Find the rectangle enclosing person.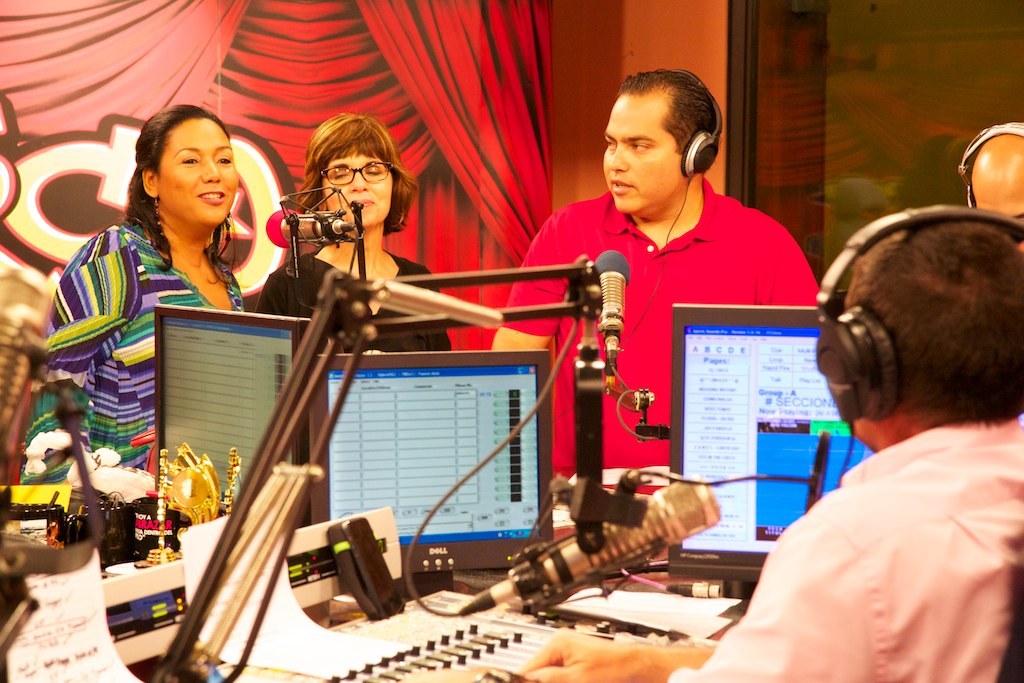
x1=261, y1=113, x2=450, y2=349.
